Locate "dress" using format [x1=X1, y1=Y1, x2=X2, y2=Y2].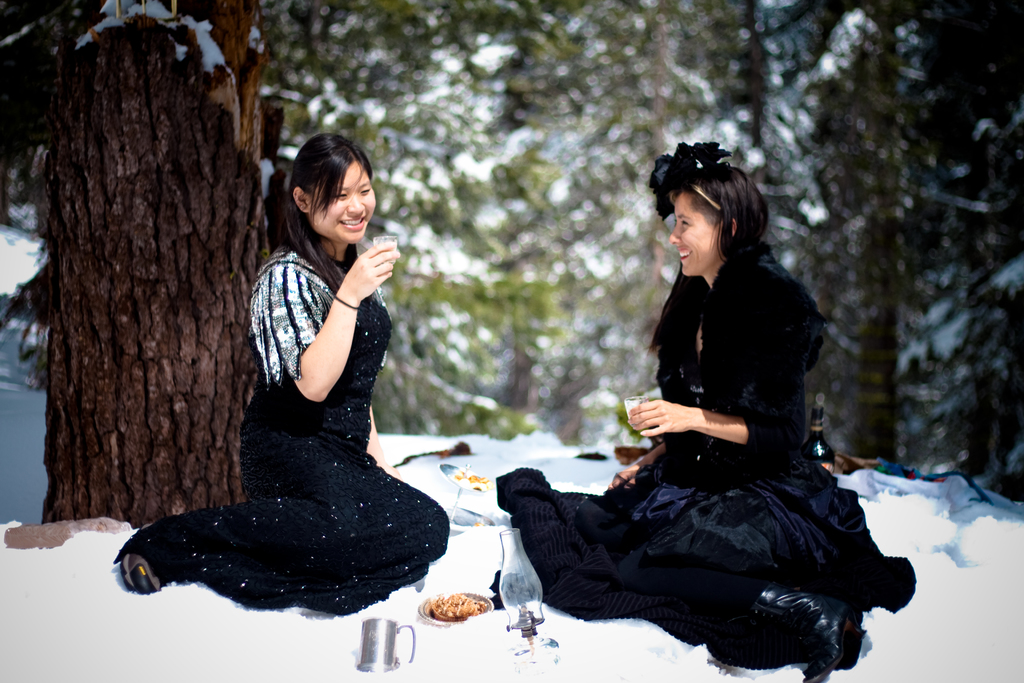
[x1=109, y1=249, x2=451, y2=617].
